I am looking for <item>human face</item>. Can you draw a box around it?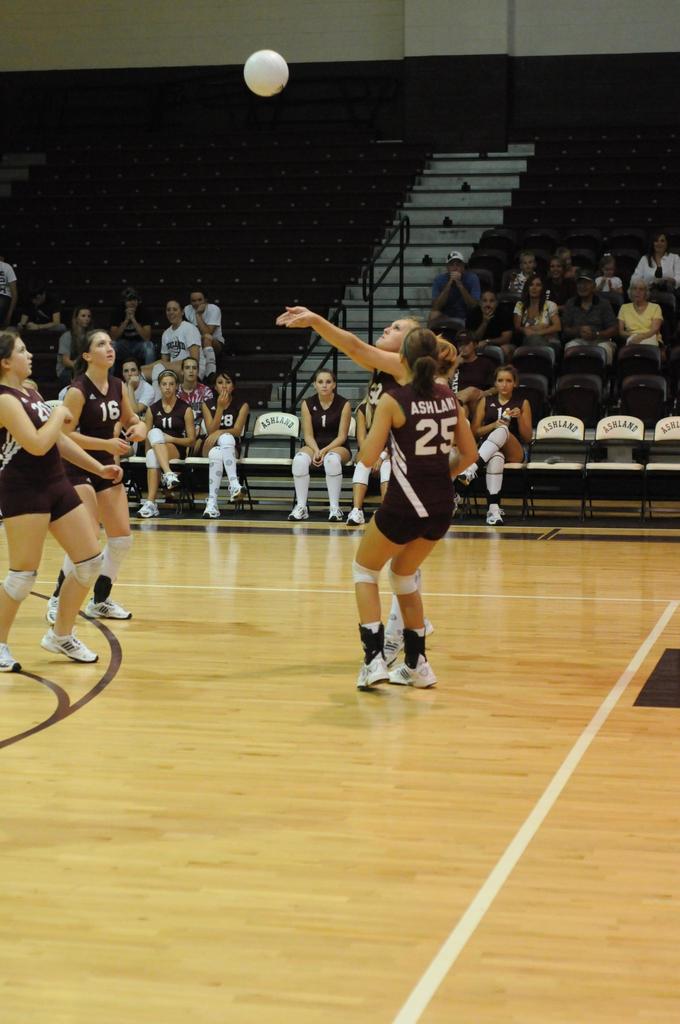
Sure, the bounding box is crop(576, 276, 594, 296).
